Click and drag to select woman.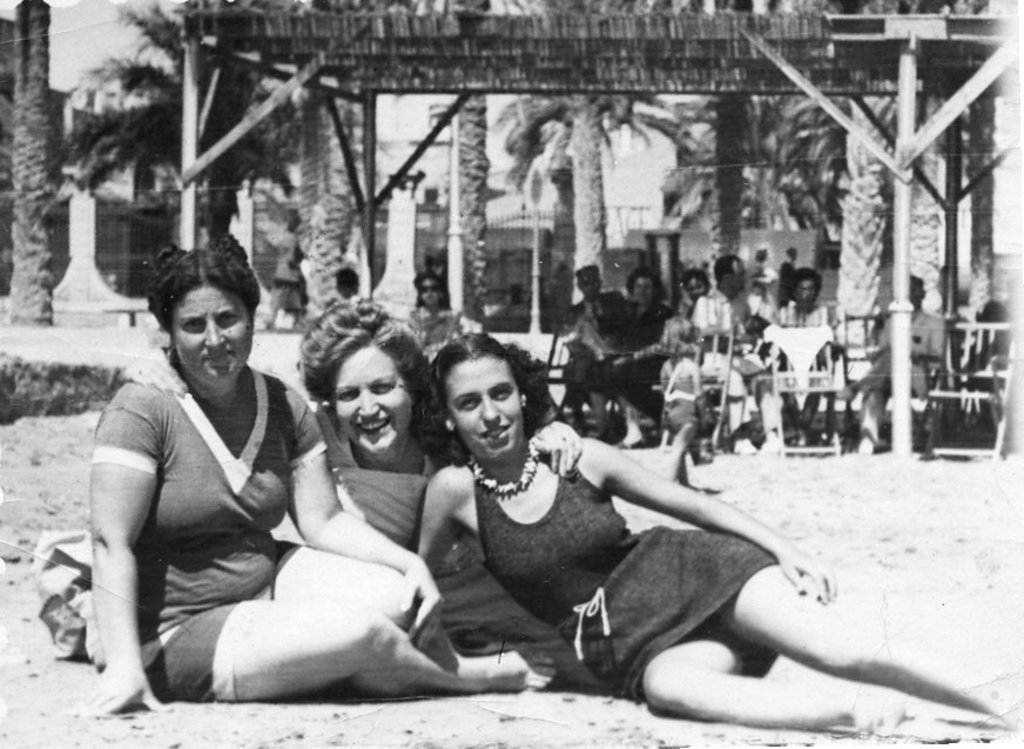
Selection: rect(411, 331, 1023, 742).
